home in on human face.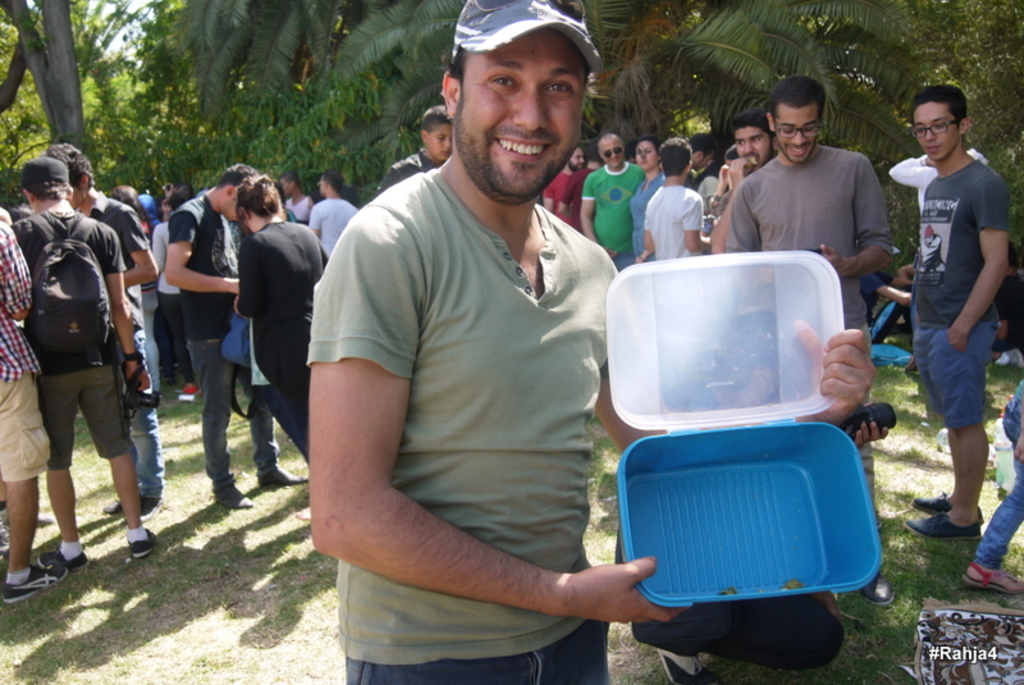
Homed in at x1=426 y1=123 x2=451 y2=157.
